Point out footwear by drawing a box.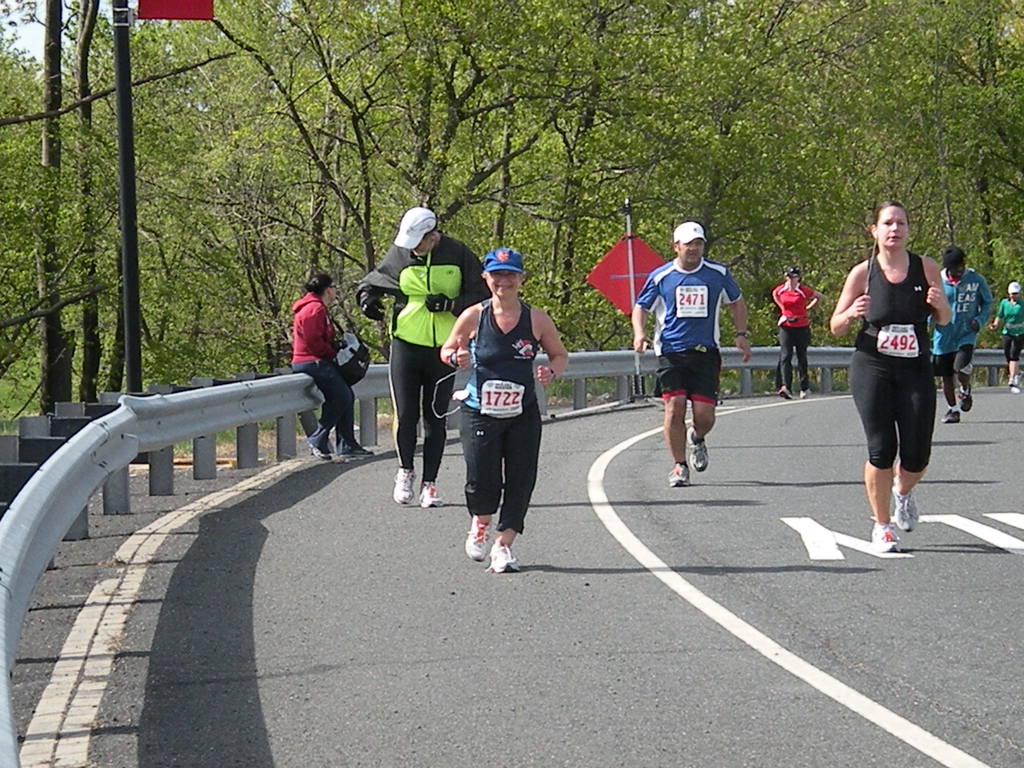
bbox=(893, 482, 922, 534).
